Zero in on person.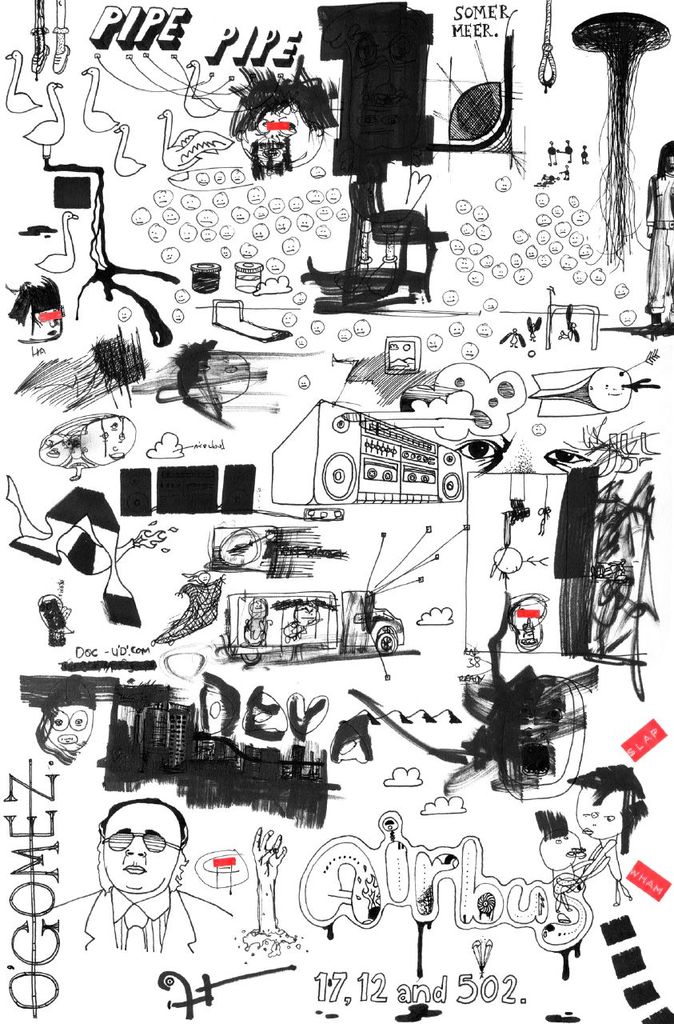
Zeroed in: x1=564 y1=766 x2=646 y2=910.
